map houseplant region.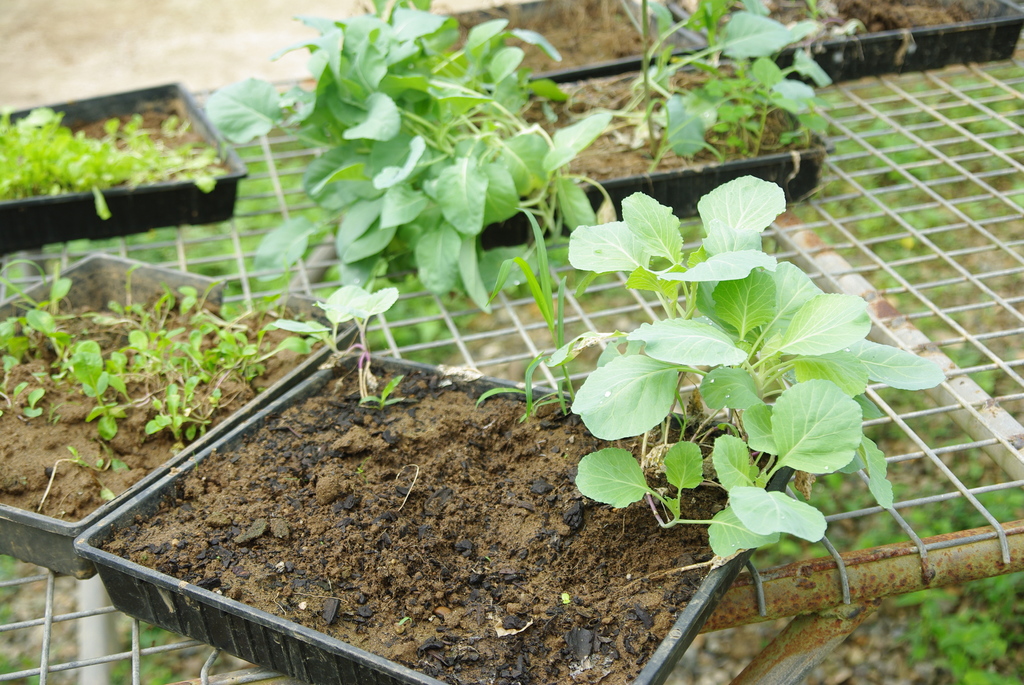
Mapped to [0, 250, 367, 578].
